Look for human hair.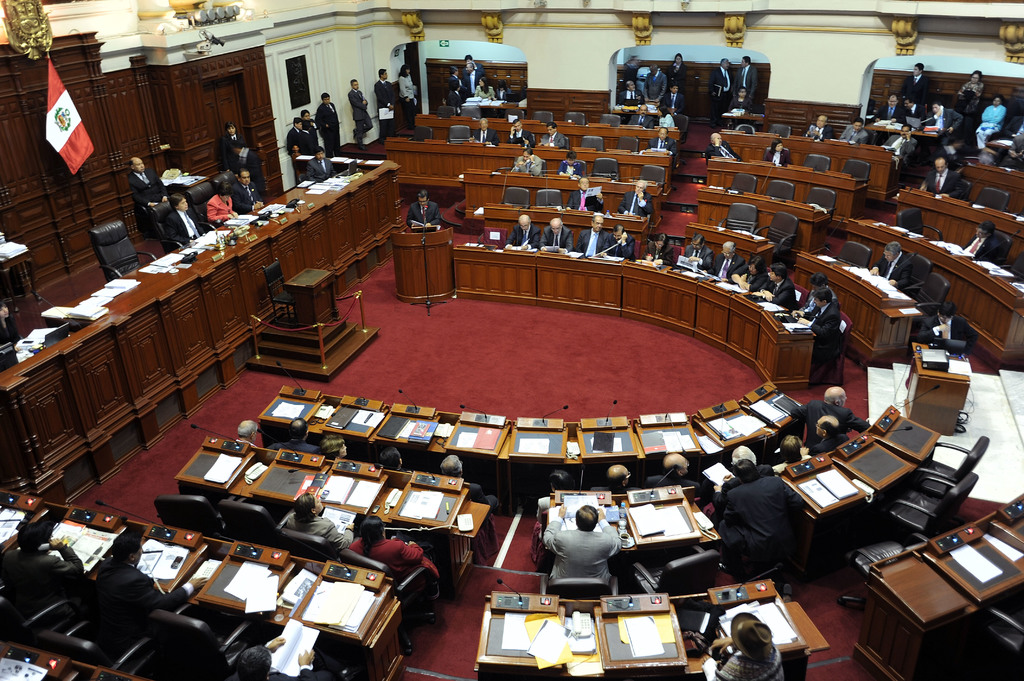
Found: (left=819, top=116, right=829, bottom=122).
